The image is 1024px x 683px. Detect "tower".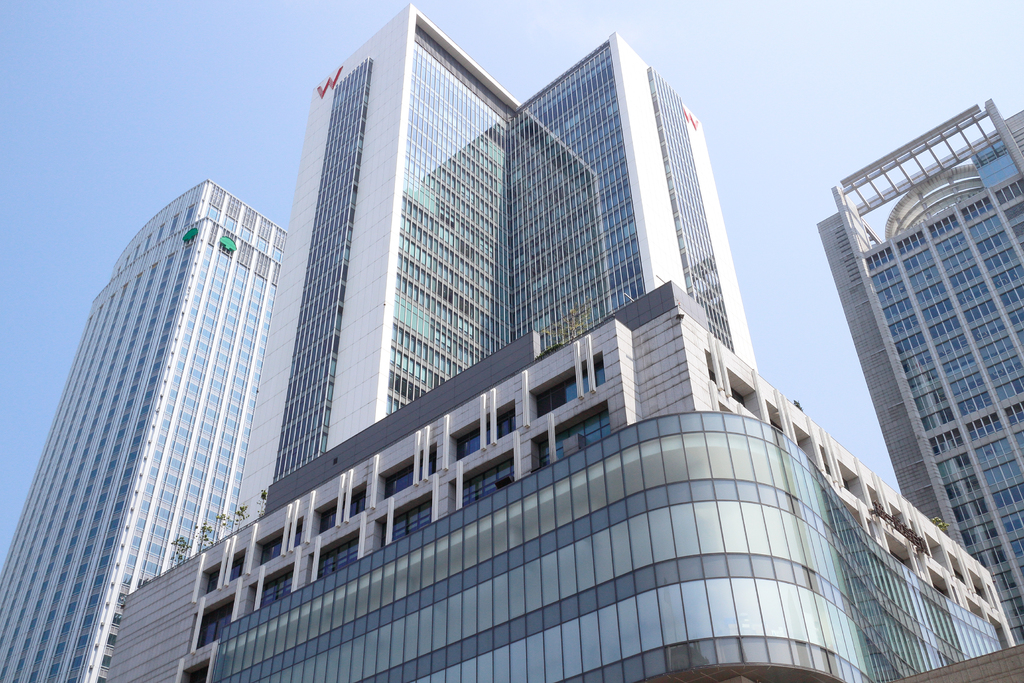
Detection: x1=97 y1=281 x2=1021 y2=682.
